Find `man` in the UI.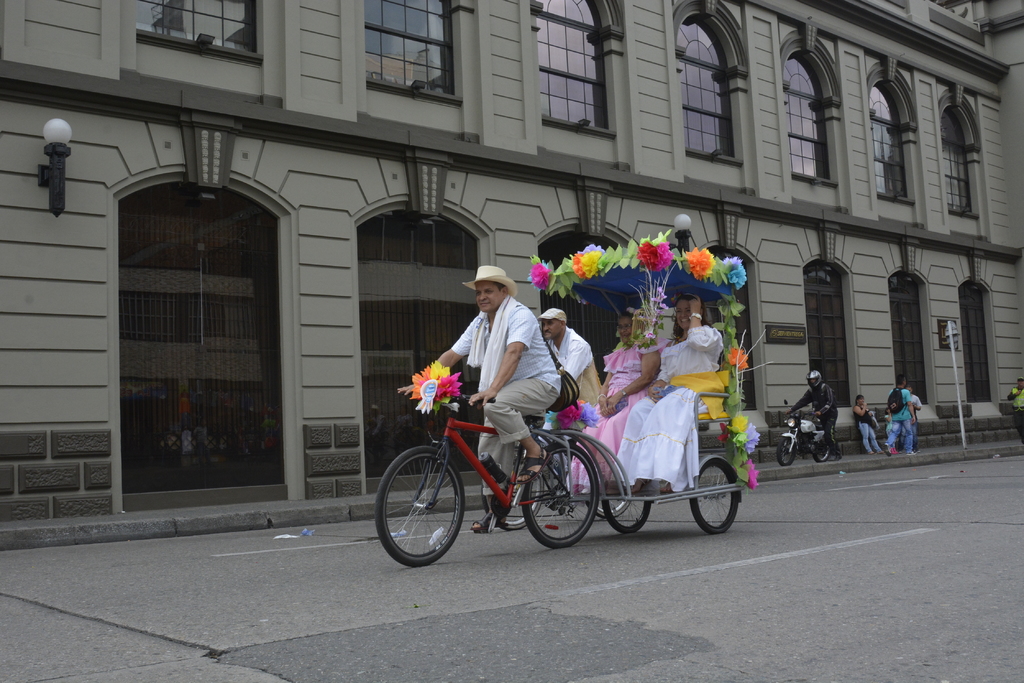
UI element at <region>785, 371, 842, 462</region>.
